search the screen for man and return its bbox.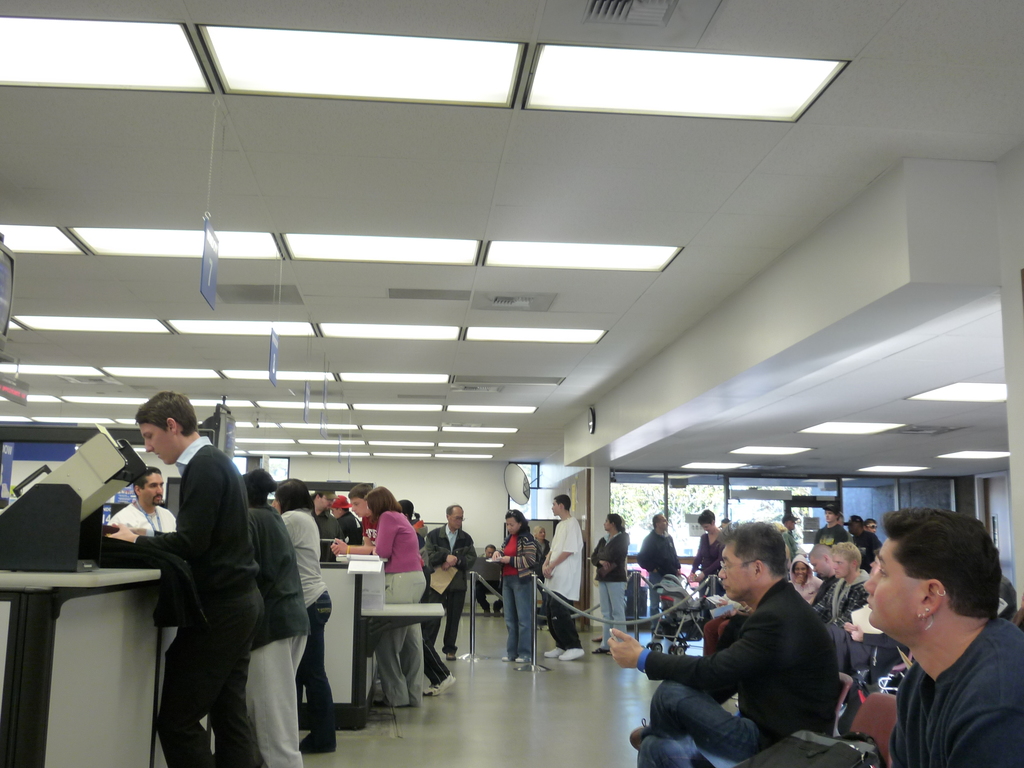
Found: l=809, t=545, r=870, b=632.
